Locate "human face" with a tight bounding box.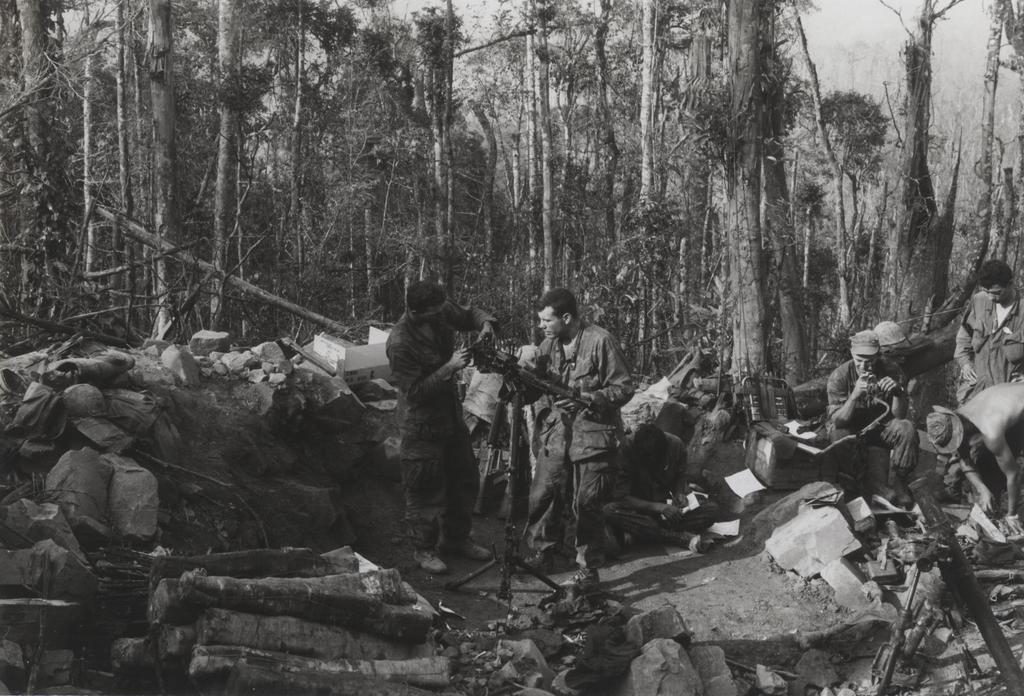
<bbox>853, 350, 878, 377</bbox>.
